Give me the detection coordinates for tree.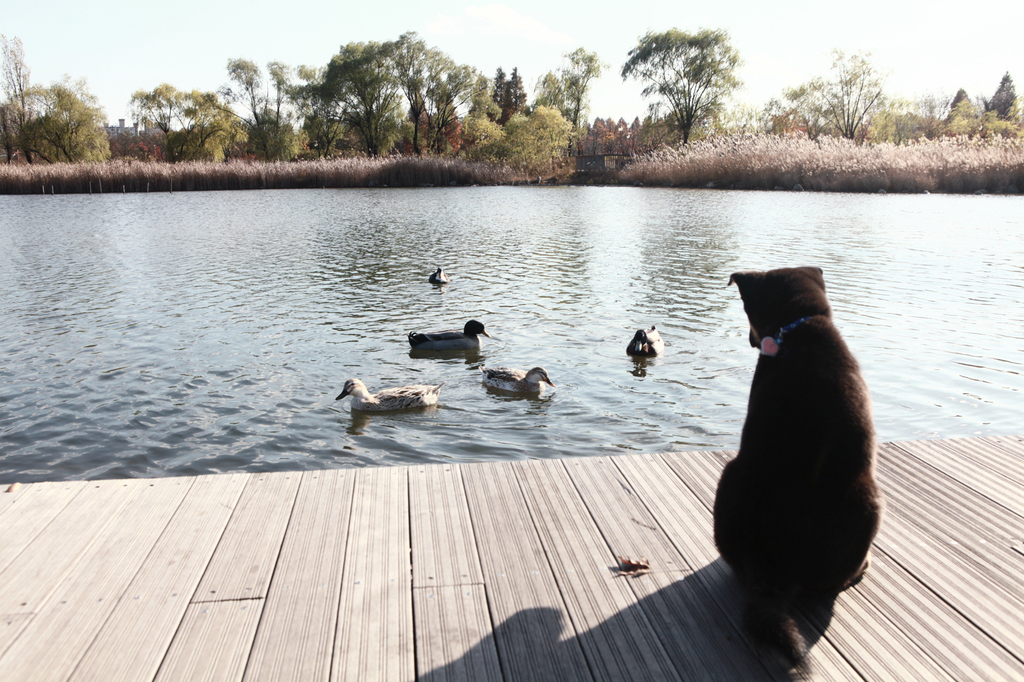
Rect(744, 84, 823, 141).
